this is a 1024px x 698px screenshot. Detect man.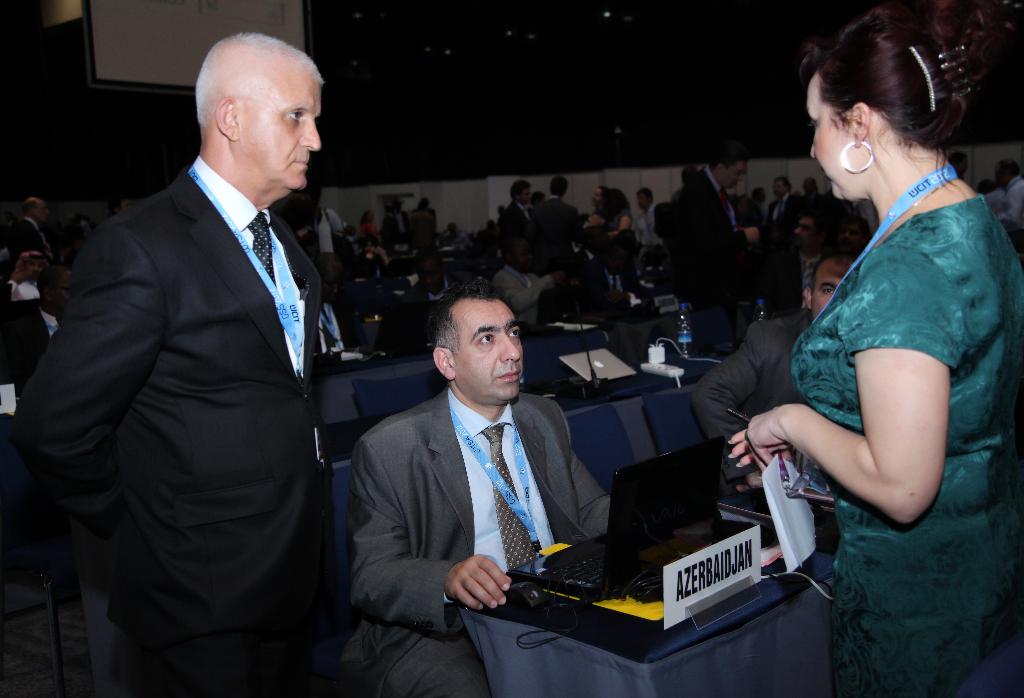
left=686, top=252, right=861, bottom=501.
